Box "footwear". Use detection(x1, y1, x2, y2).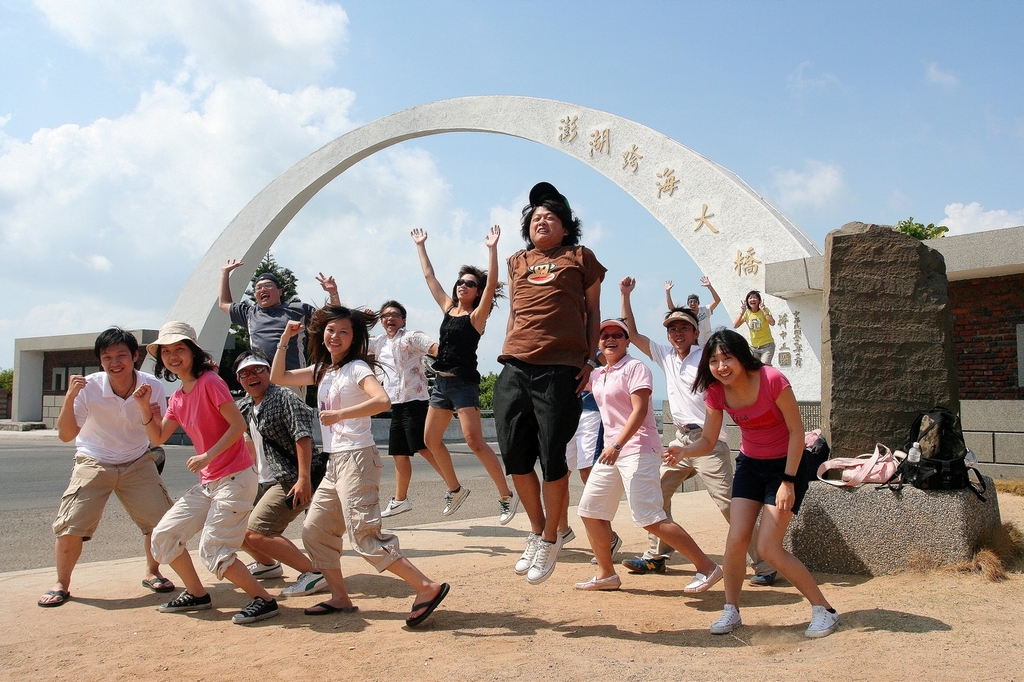
detection(575, 574, 620, 590).
